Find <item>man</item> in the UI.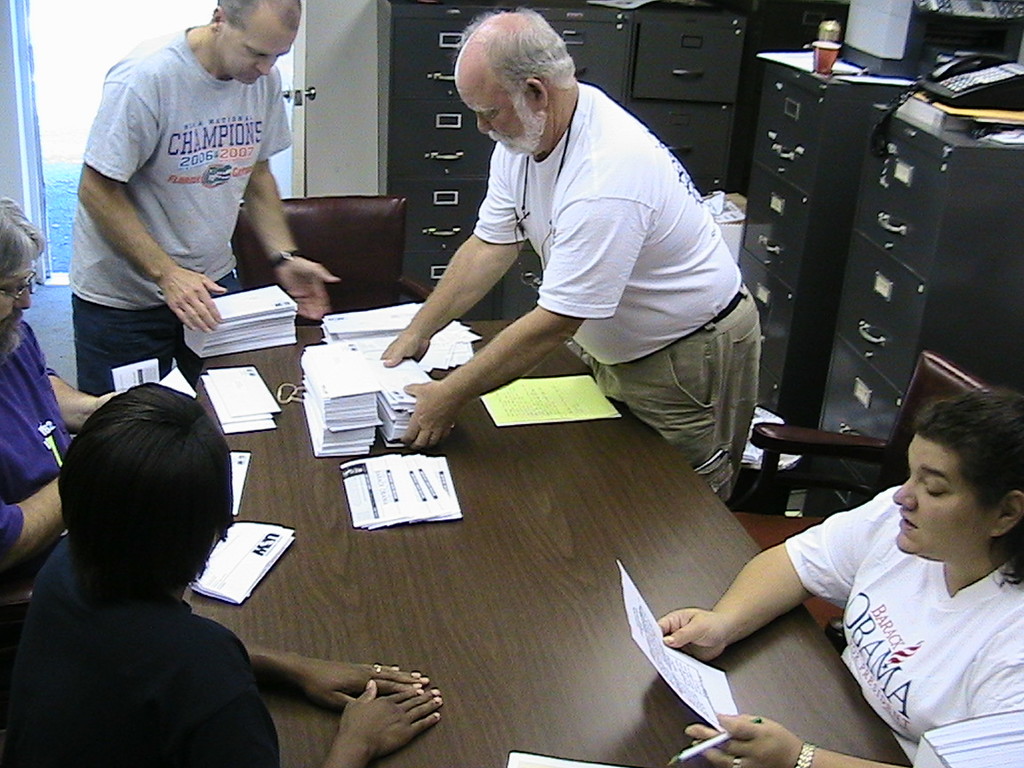
UI element at locate(0, 380, 442, 767).
